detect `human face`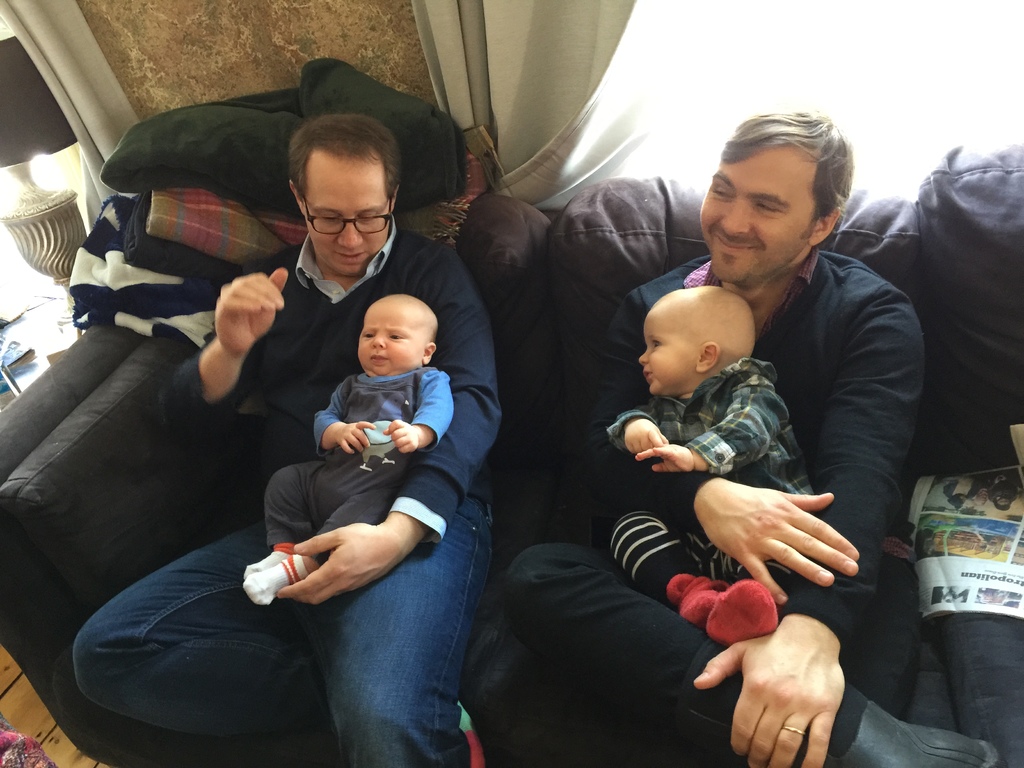
bbox=[358, 300, 426, 376]
